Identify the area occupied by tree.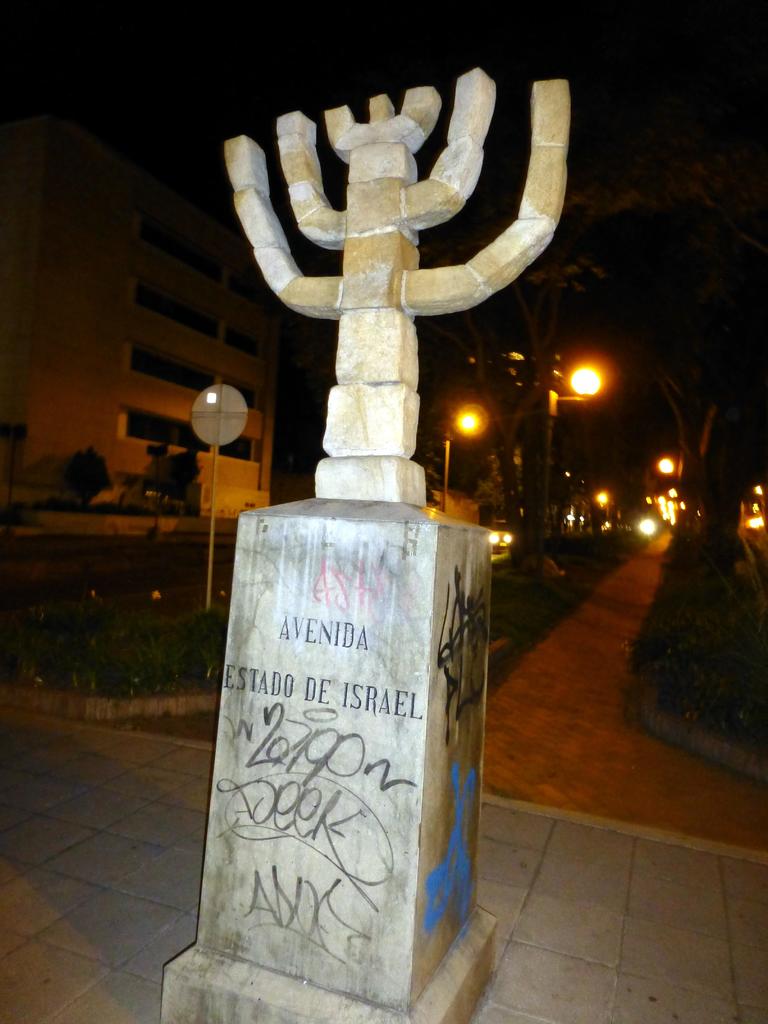
Area: select_region(499, 123, 767, 588).
